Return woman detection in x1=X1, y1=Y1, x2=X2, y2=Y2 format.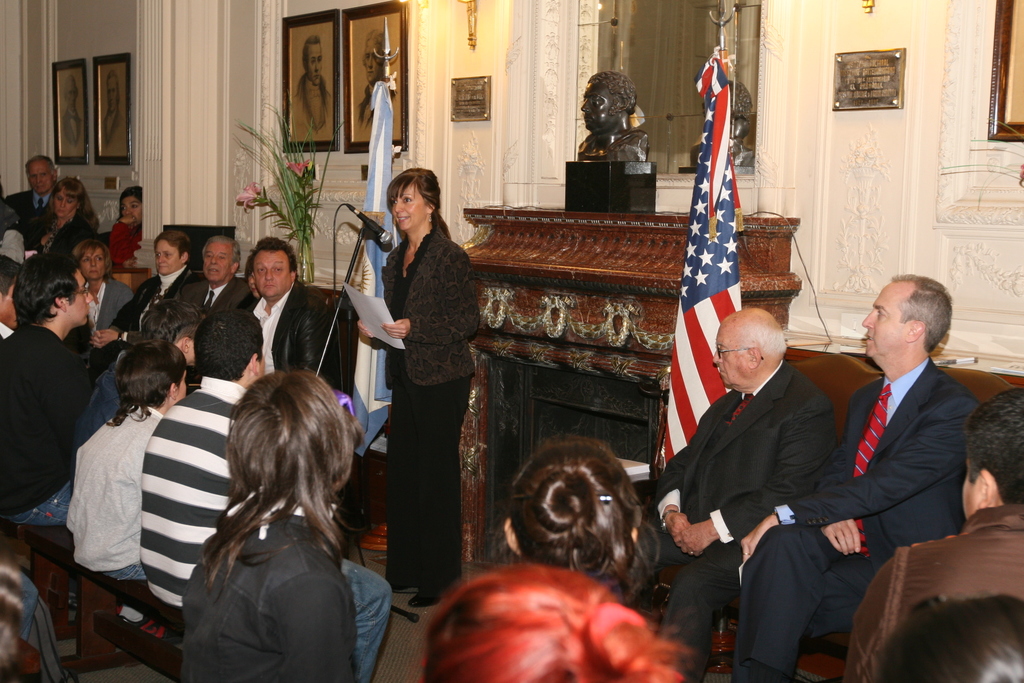
x1=505, y1=434, x2=662, y2=605.
